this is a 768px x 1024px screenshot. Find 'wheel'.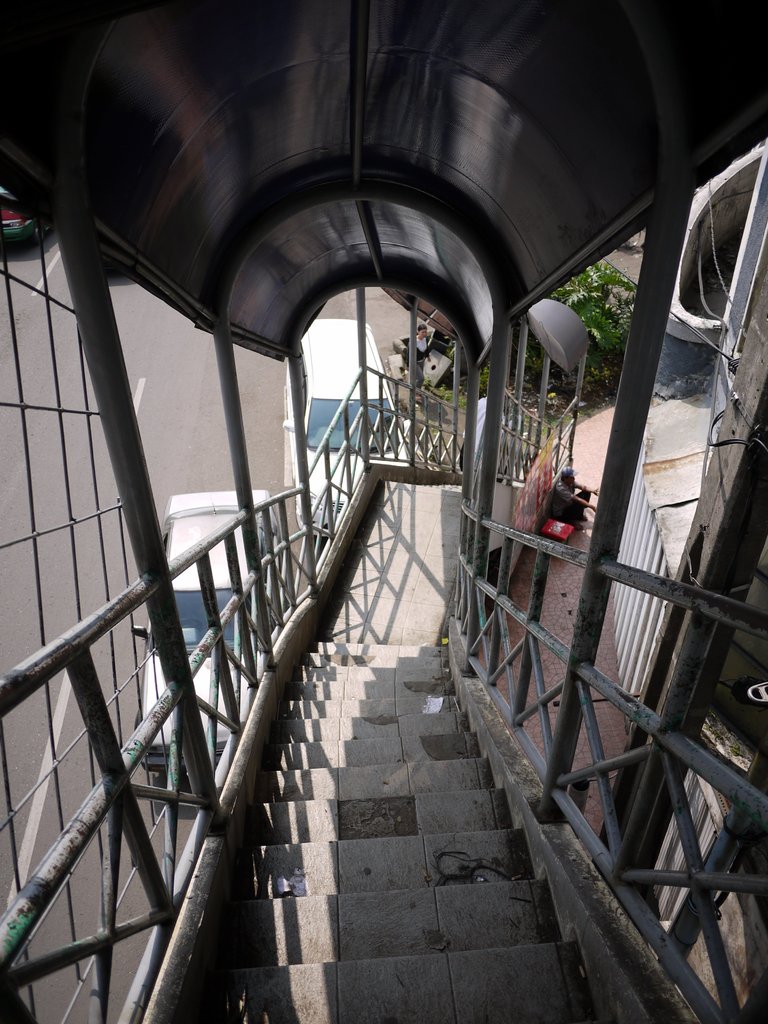
Bounding box: select_region(177, 619, 200, 631).
